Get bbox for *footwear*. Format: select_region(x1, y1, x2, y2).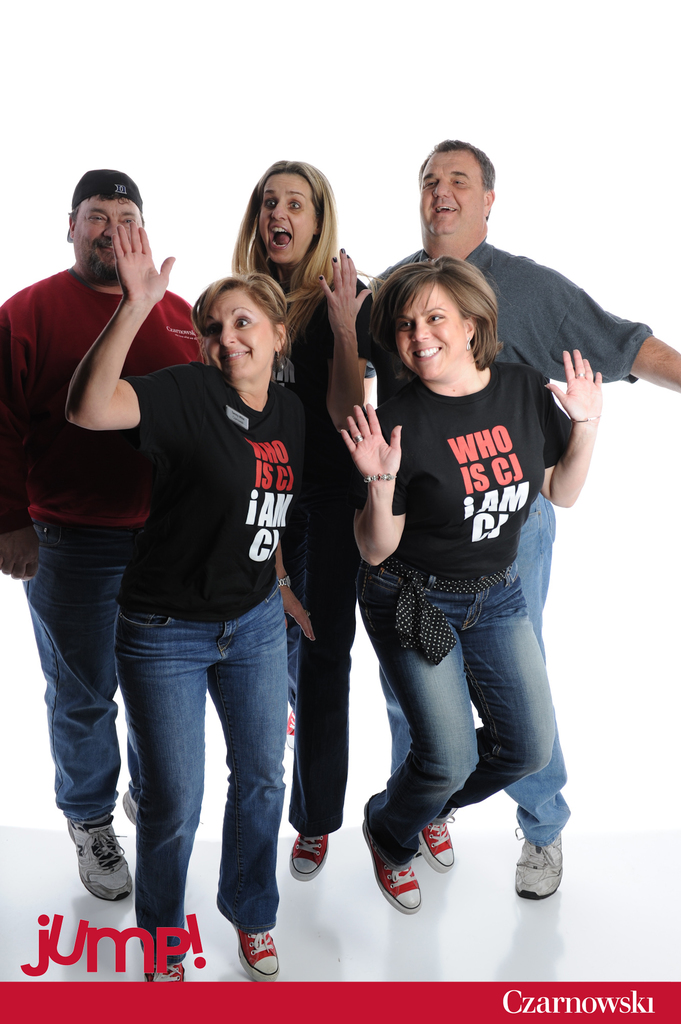
select_region(231, 927, 282, 984).
